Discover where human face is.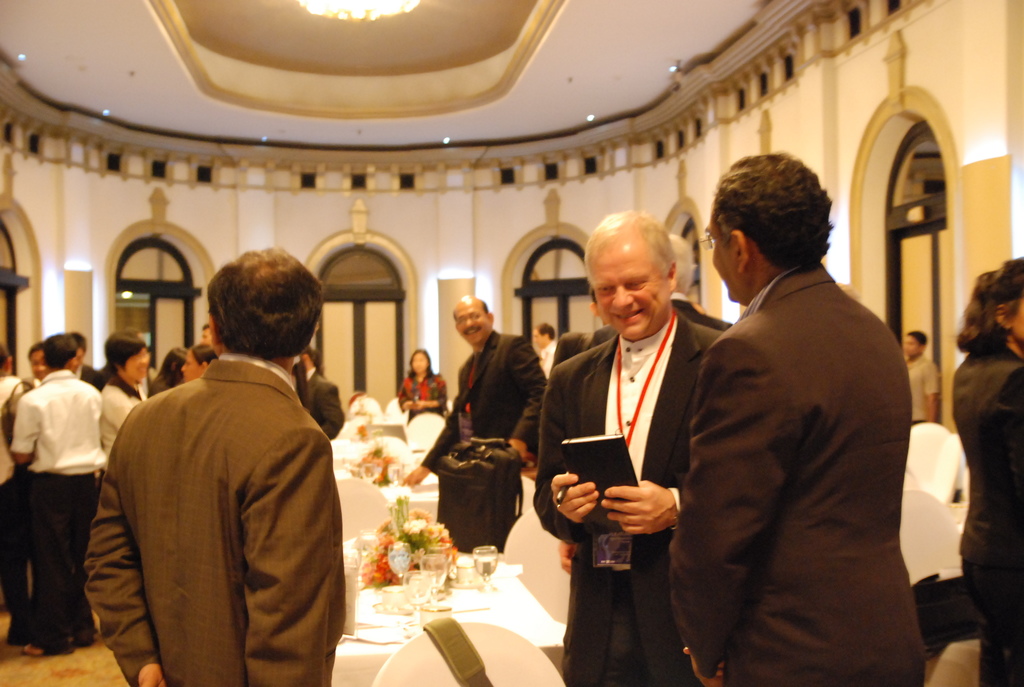
Discovered at <box>902,335,922,359</box>.
